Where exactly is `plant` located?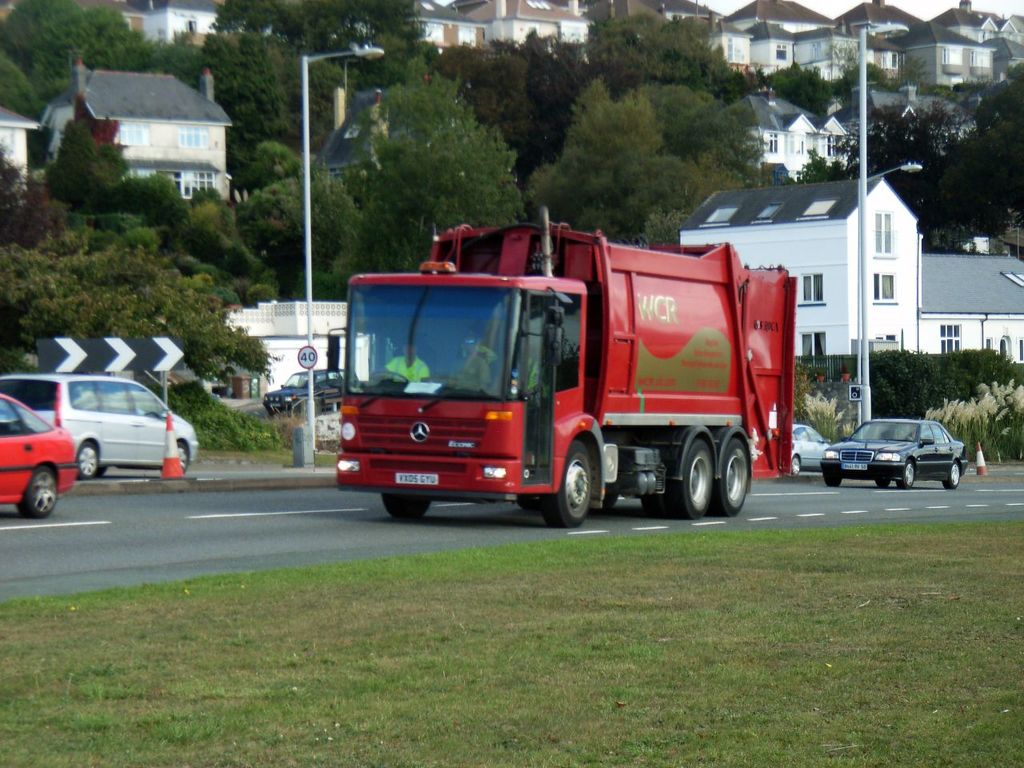
Its bounding box is (left=842, top=343, right=1023, bottom=425).
